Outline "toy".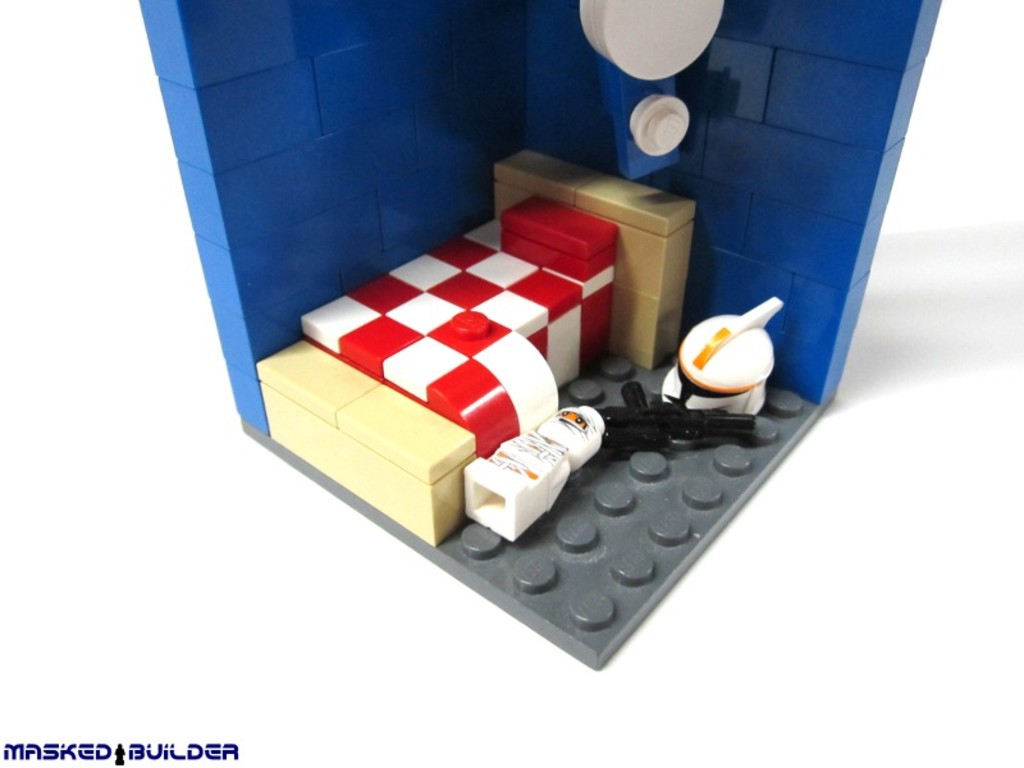
Outline: (left=140, top=0, right=946, bottom=673).
